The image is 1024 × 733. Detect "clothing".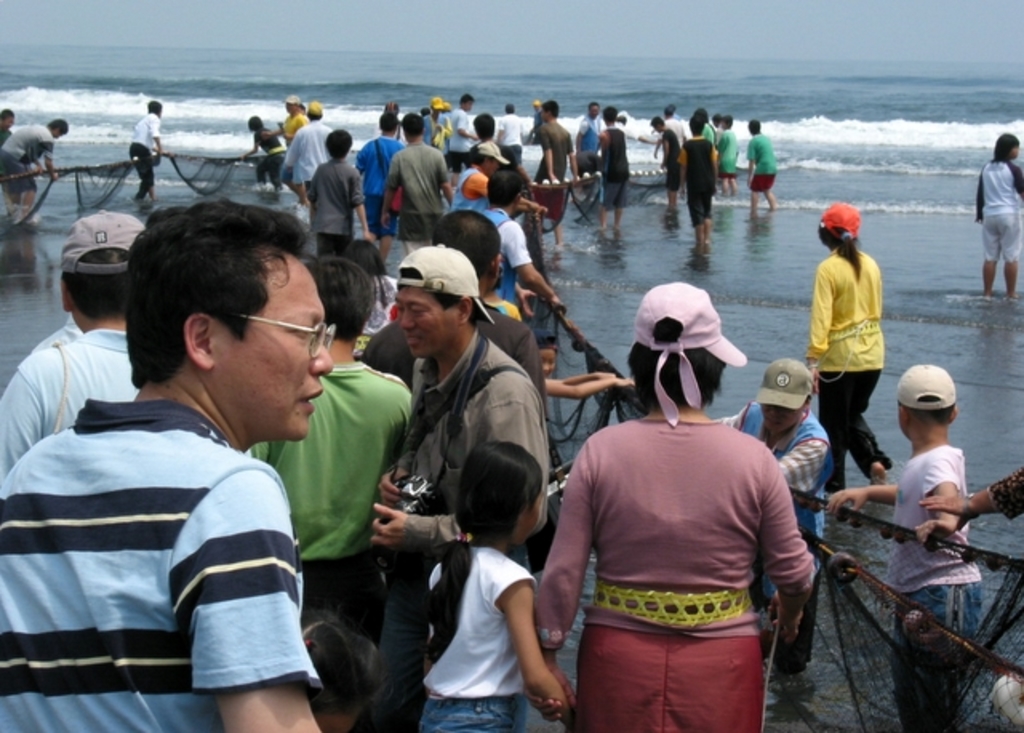
Detection: 453:109:472:173.
